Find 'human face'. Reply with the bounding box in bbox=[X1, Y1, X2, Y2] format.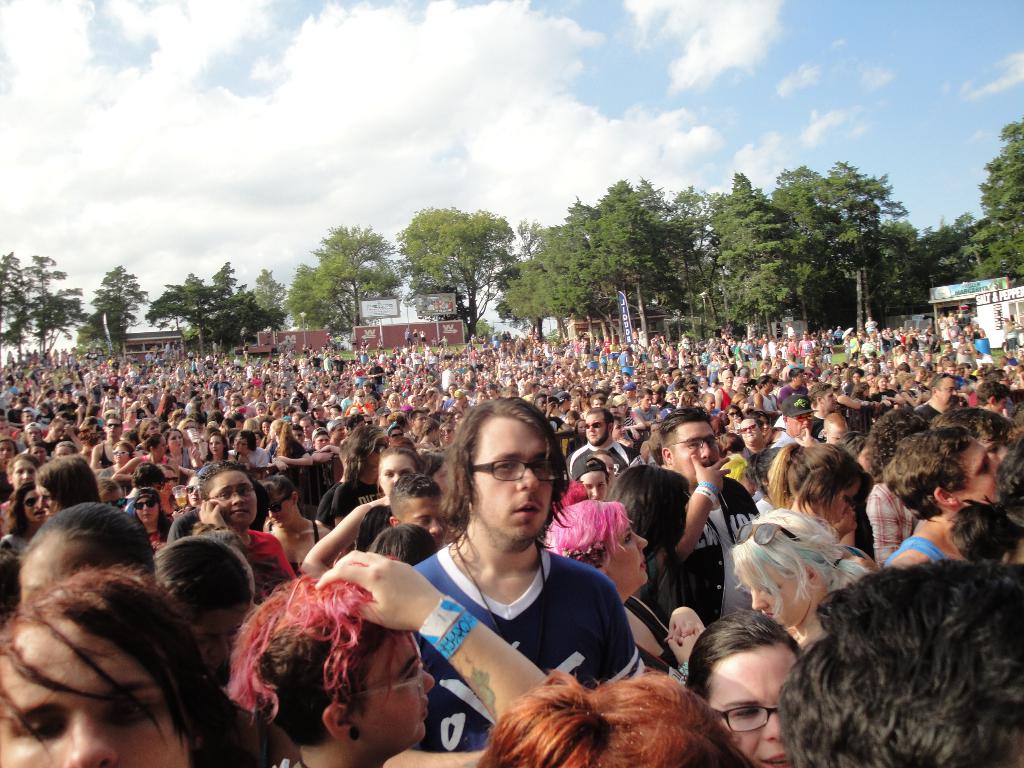
bbox=[481, 396, 484, 398].
